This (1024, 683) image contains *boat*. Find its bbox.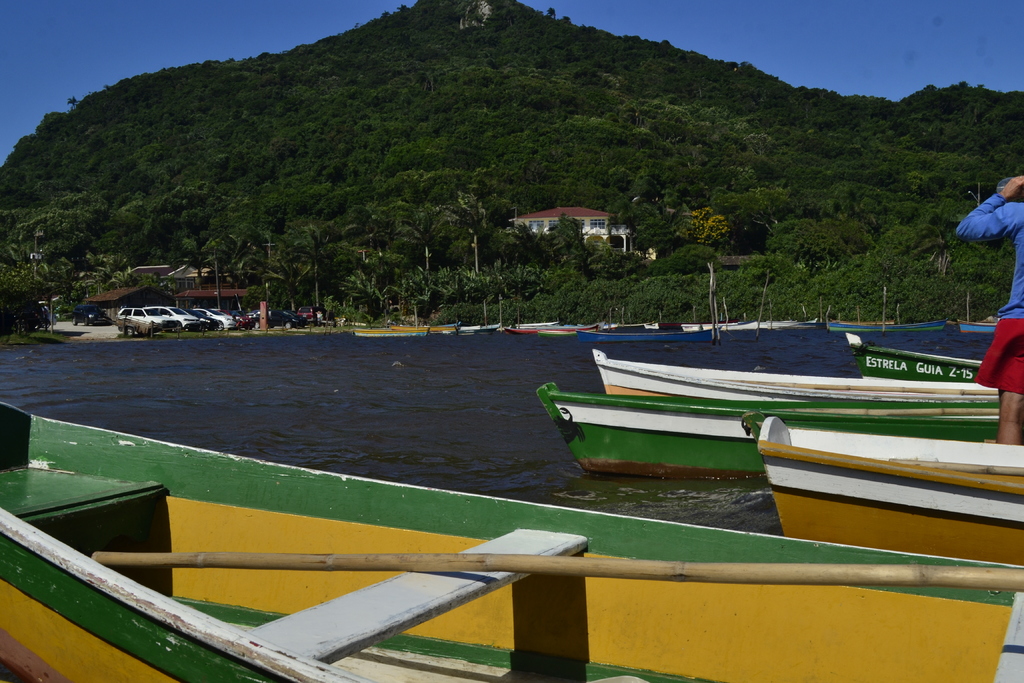
crop(844, 330, 983, 389).
